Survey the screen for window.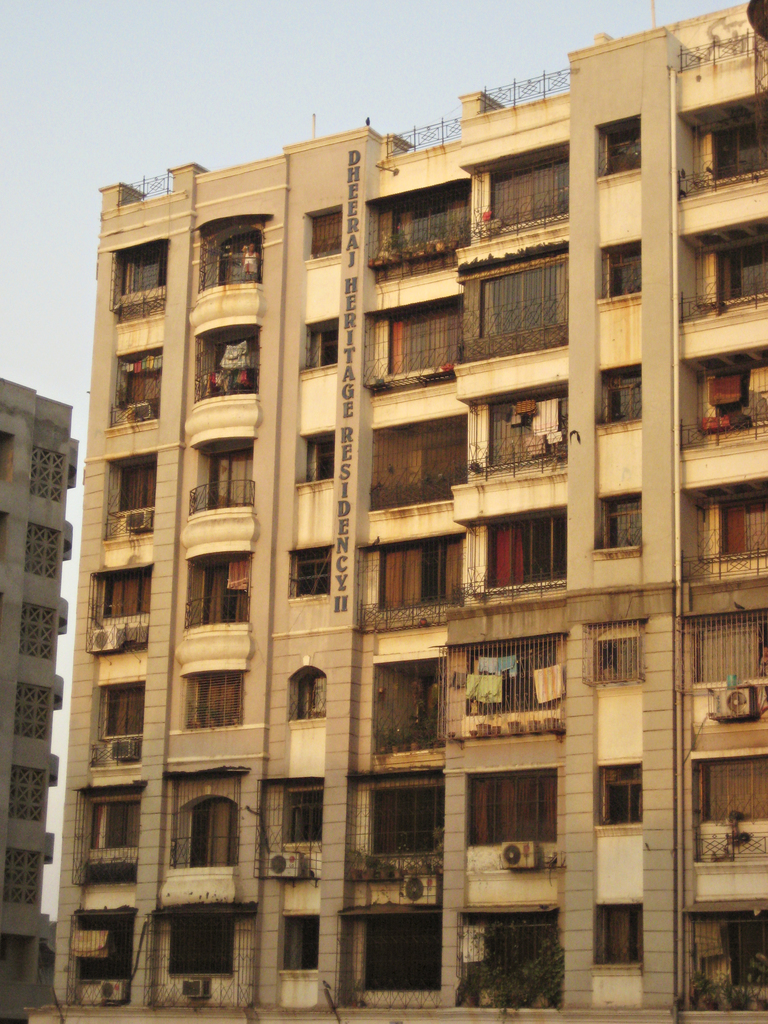
Survey found: bbox(164, 909, 232, 975).
